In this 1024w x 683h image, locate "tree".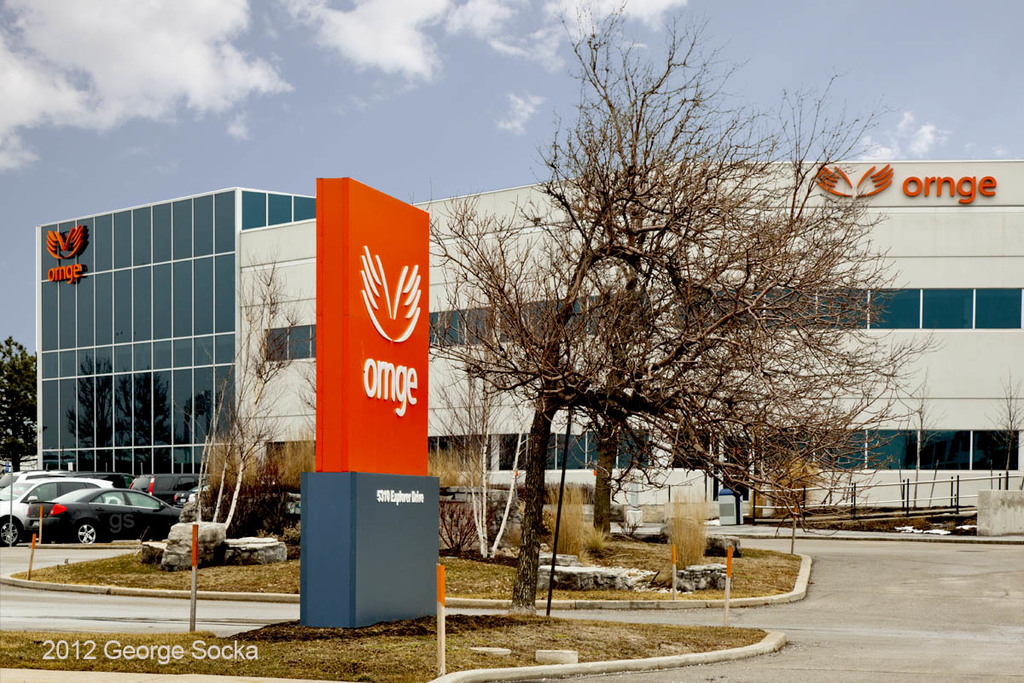
Bounding box: {"x1": 423, "y1": 260, "x2": 550, "y2": 555}.
